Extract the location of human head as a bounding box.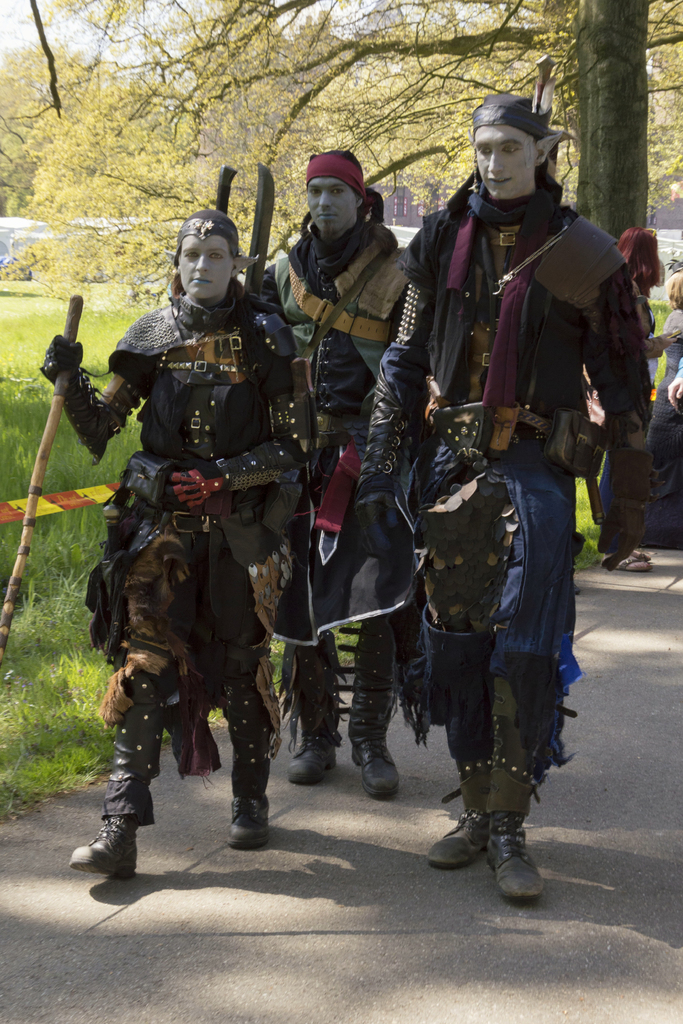
166:217:248:308.
